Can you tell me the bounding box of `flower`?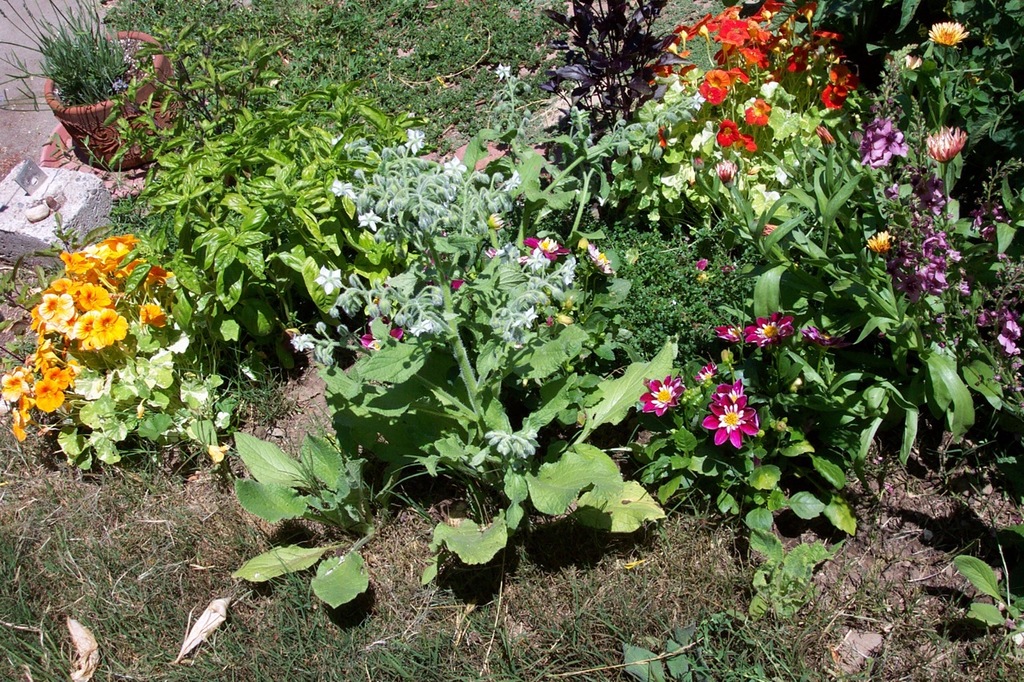
bbox=(523, 235, 575, 251).
